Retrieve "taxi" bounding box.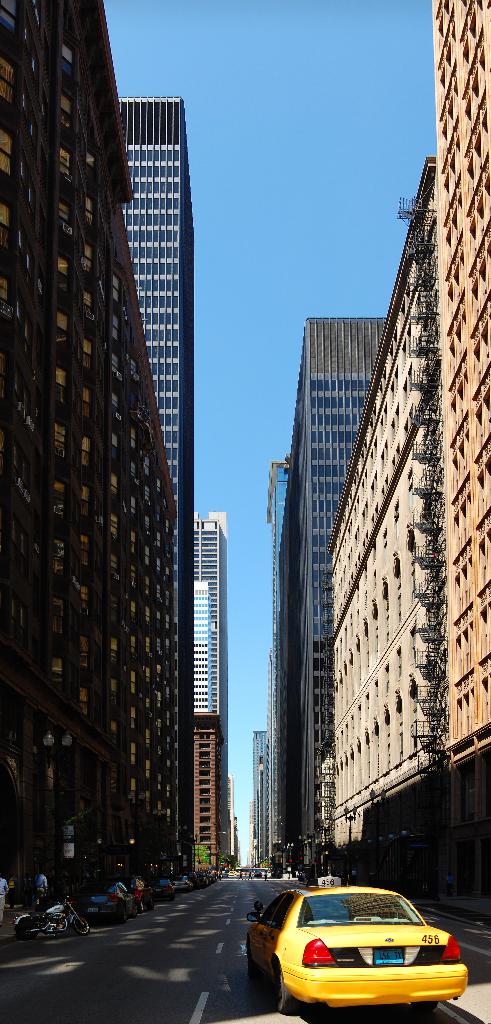
Bounding box: [x1=250, y1=879, x2=464, y2=1015].
